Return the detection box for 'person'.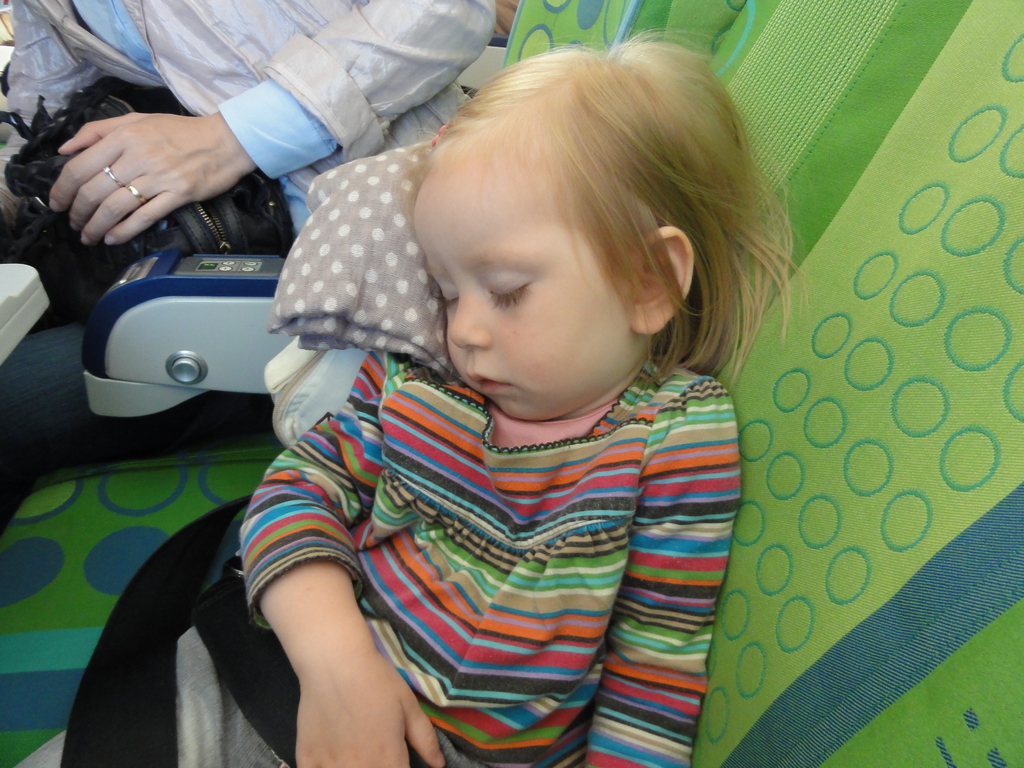
(left=211, top=12, right=787, bottom=767).
